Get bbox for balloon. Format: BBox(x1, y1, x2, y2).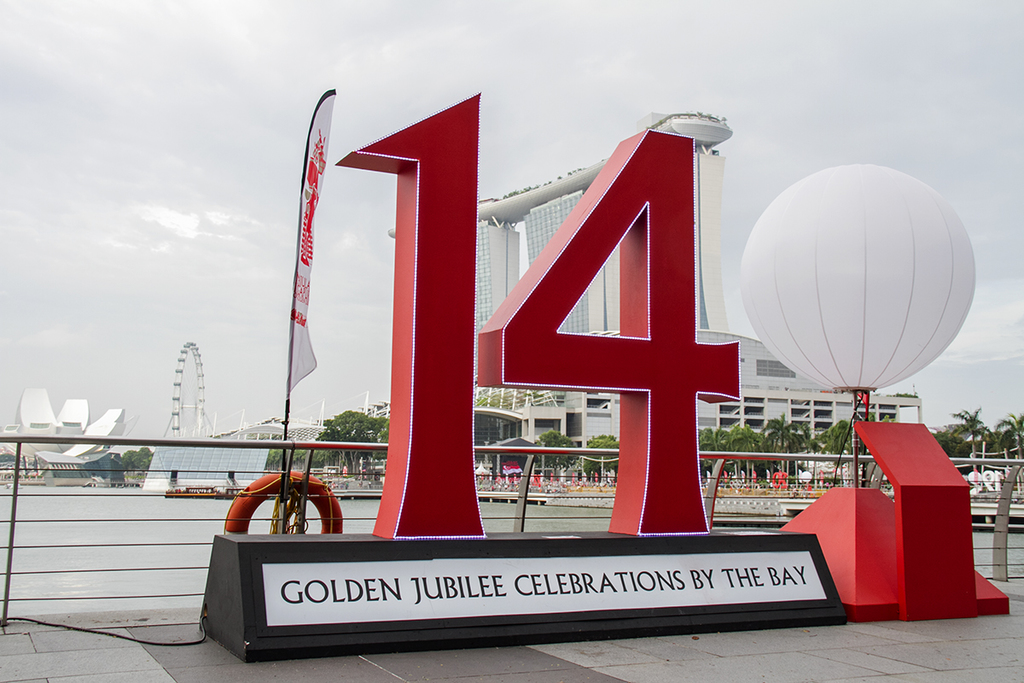
BBox(743, 161, 979, 390).
